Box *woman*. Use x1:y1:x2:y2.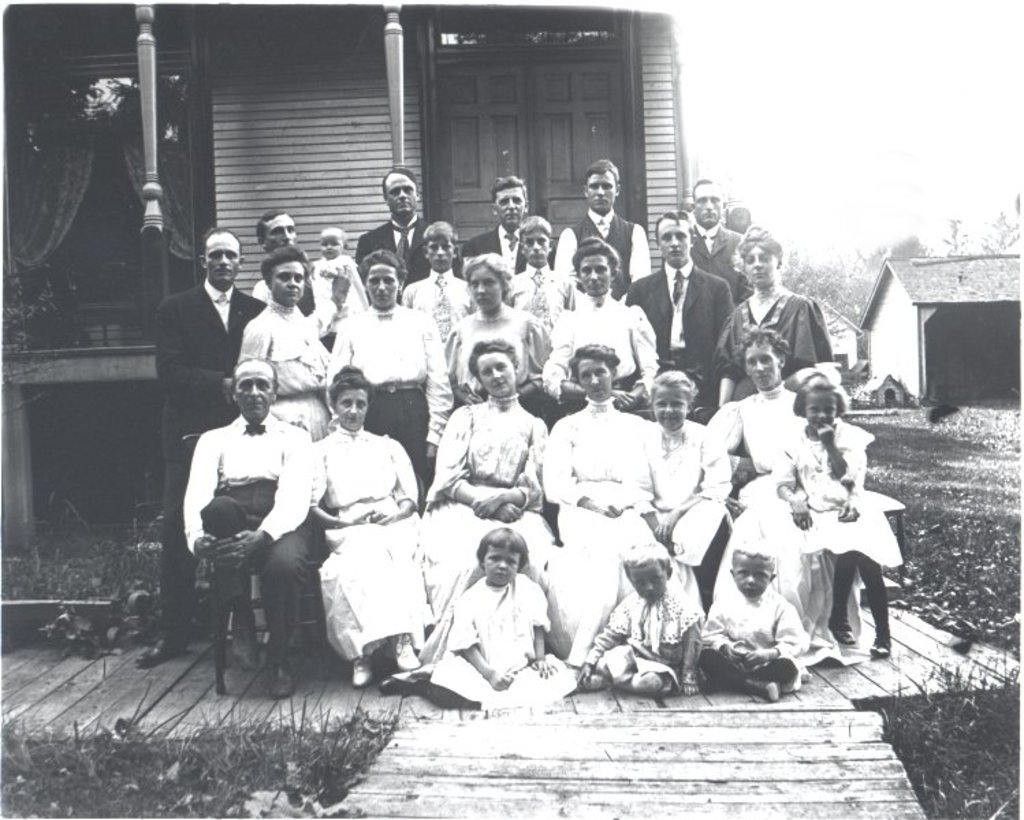
536:247:670:411.
